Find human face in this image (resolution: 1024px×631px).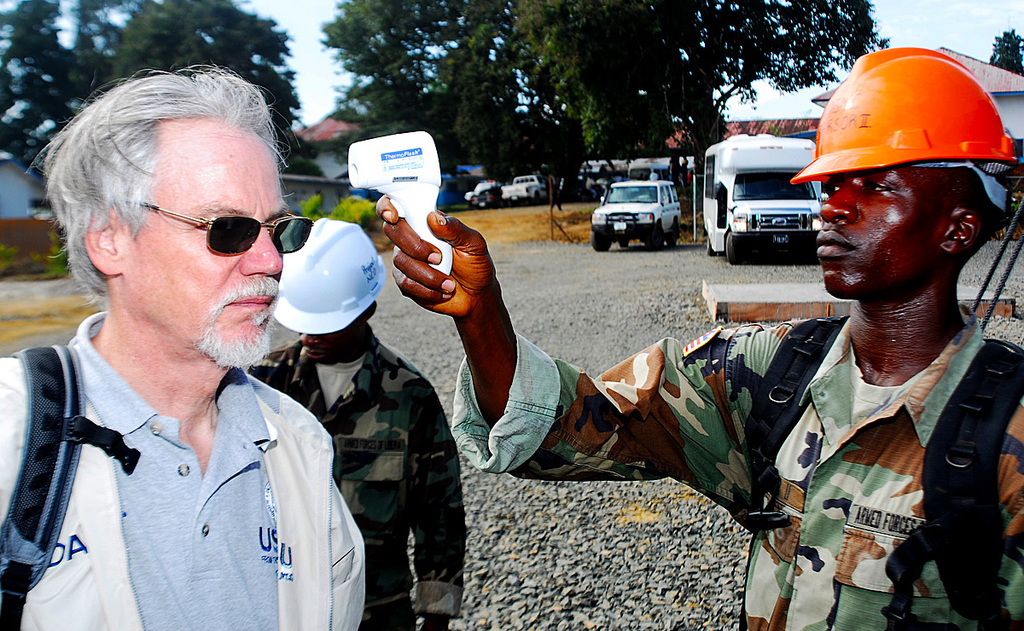
box=[299, 335, 350, 362].
